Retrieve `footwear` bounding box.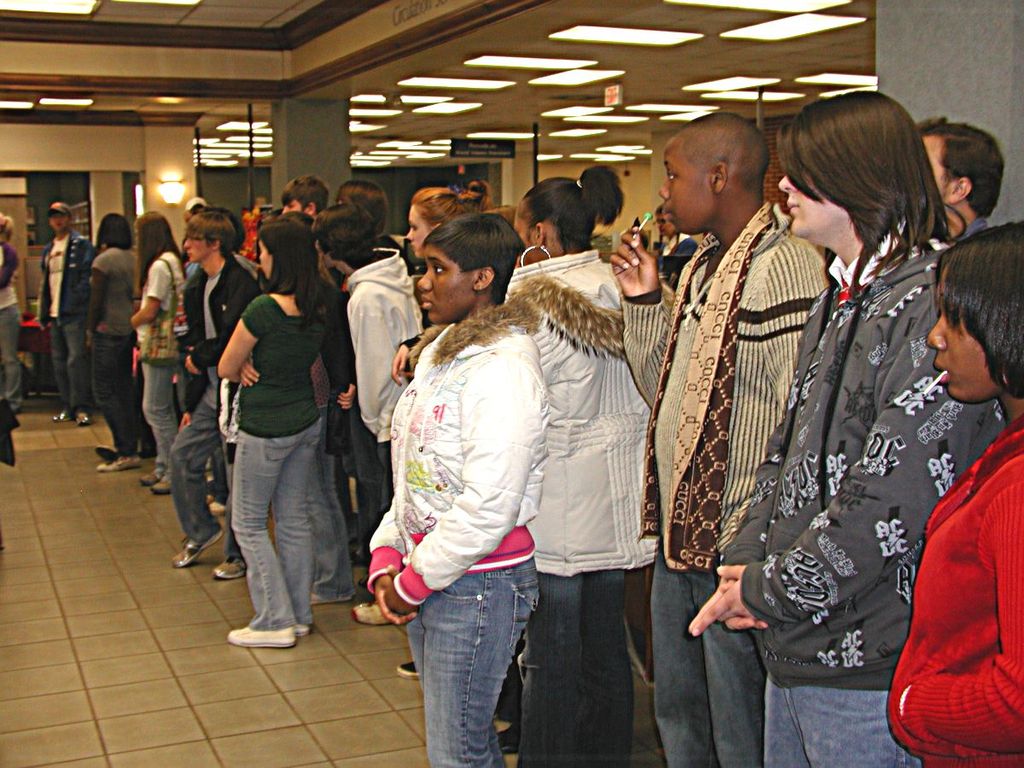
Bounding box: 74 410 91 427.
